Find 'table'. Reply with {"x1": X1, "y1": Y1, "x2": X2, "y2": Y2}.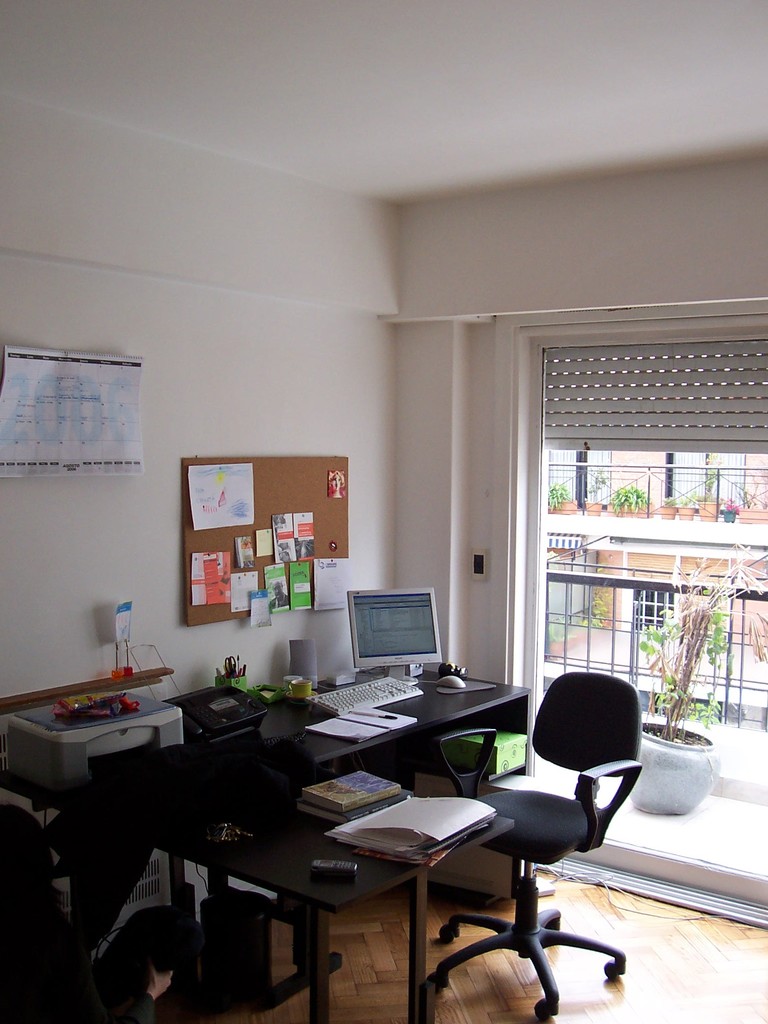
{"x1": 117, "y1": 720, "x2": 559, "y2": 1006}.
